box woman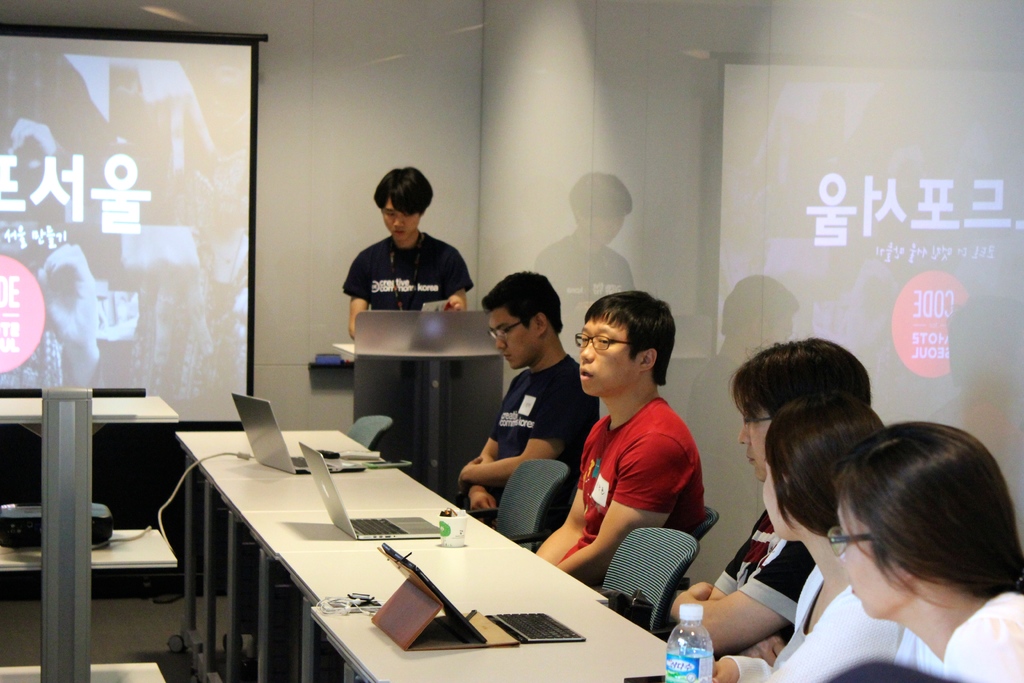
bbox=(712, 388, 905, 682)
